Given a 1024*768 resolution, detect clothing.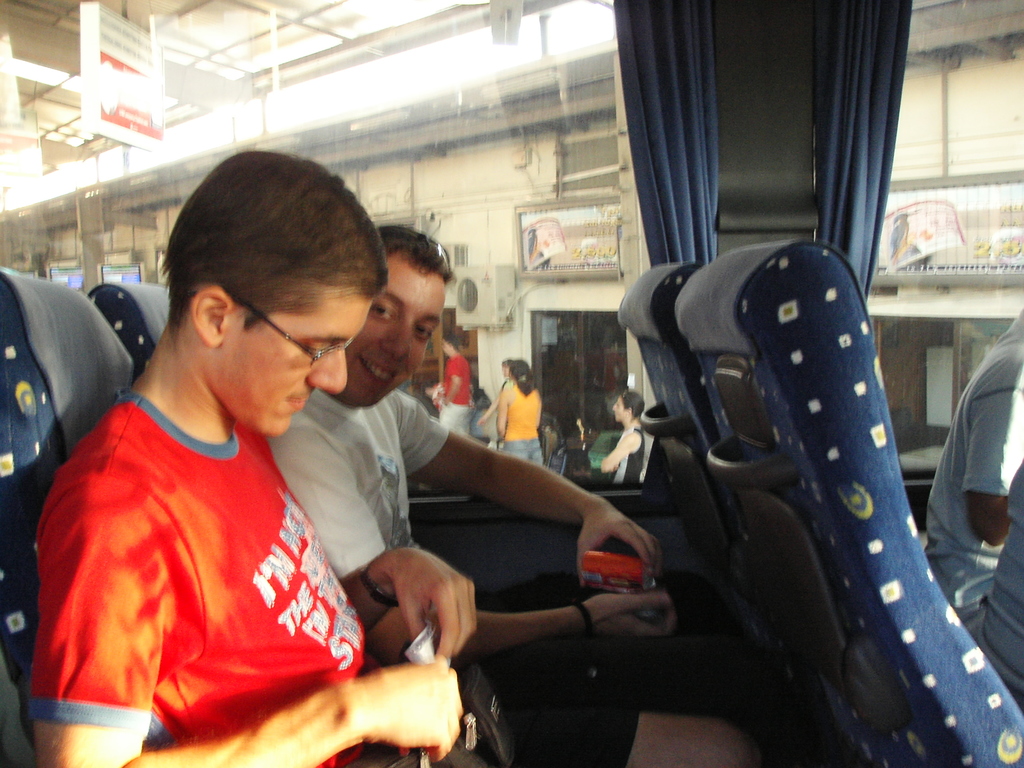
BBox(33, 333, 374, 748).
